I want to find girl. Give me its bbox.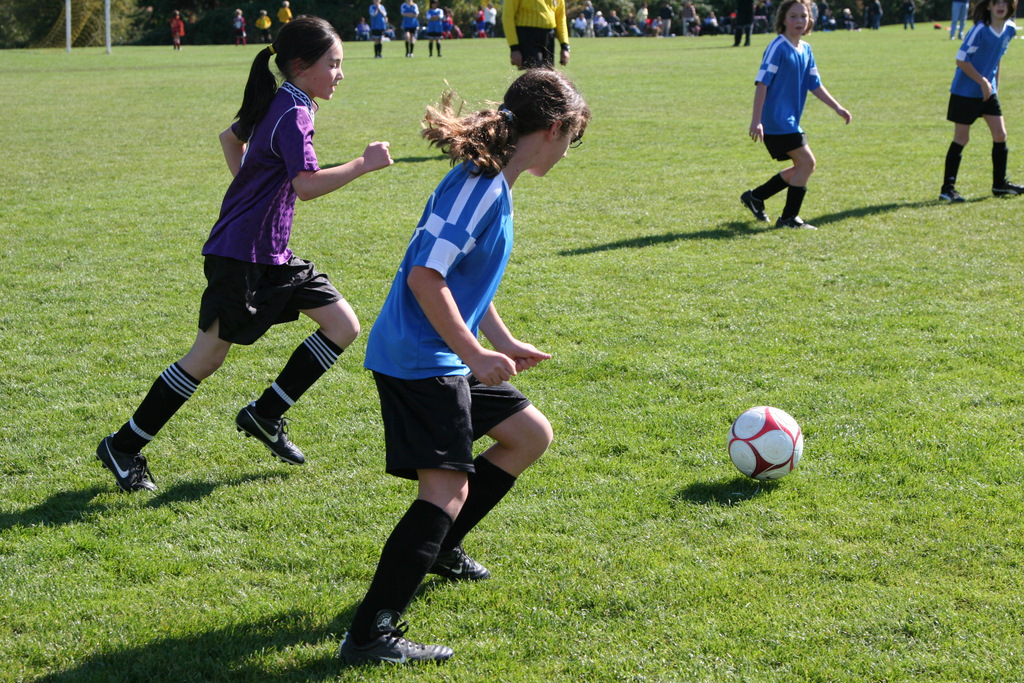
98 18 394 492.
